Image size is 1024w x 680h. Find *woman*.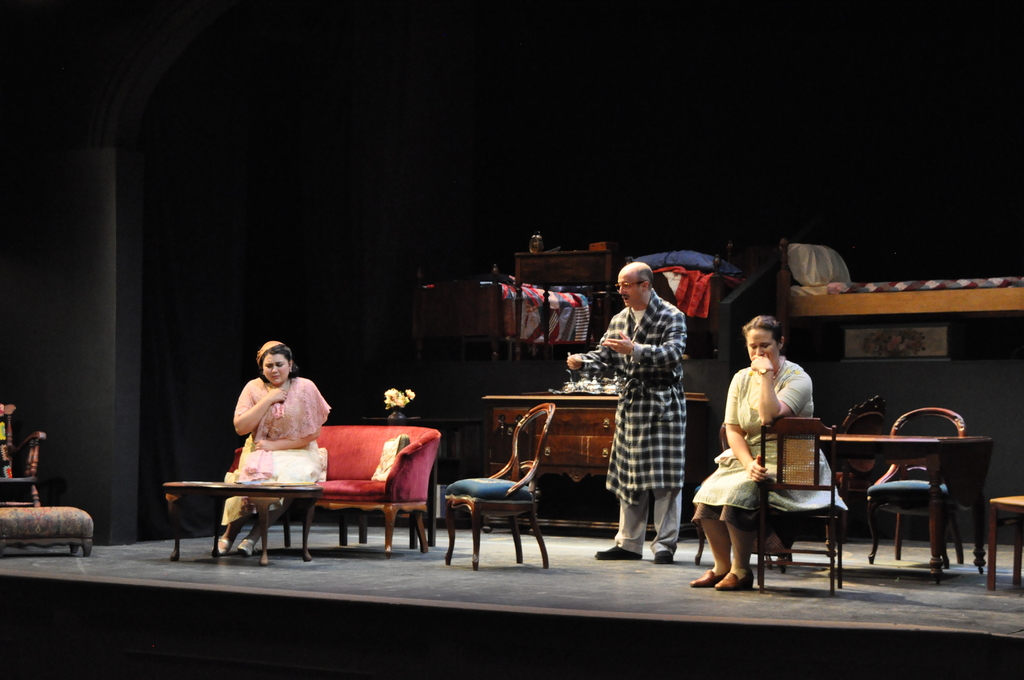
(708, 326, 818, 590).
